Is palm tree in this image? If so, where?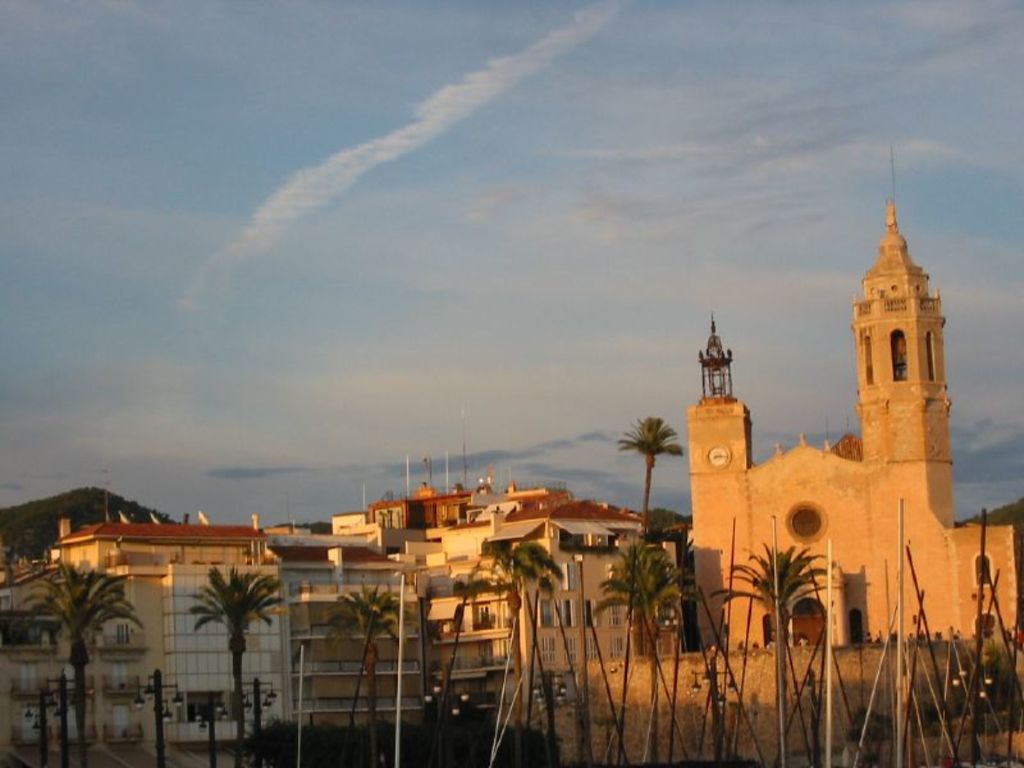
Yes, at x1=316 y1=582 x2=411 y2=754.
